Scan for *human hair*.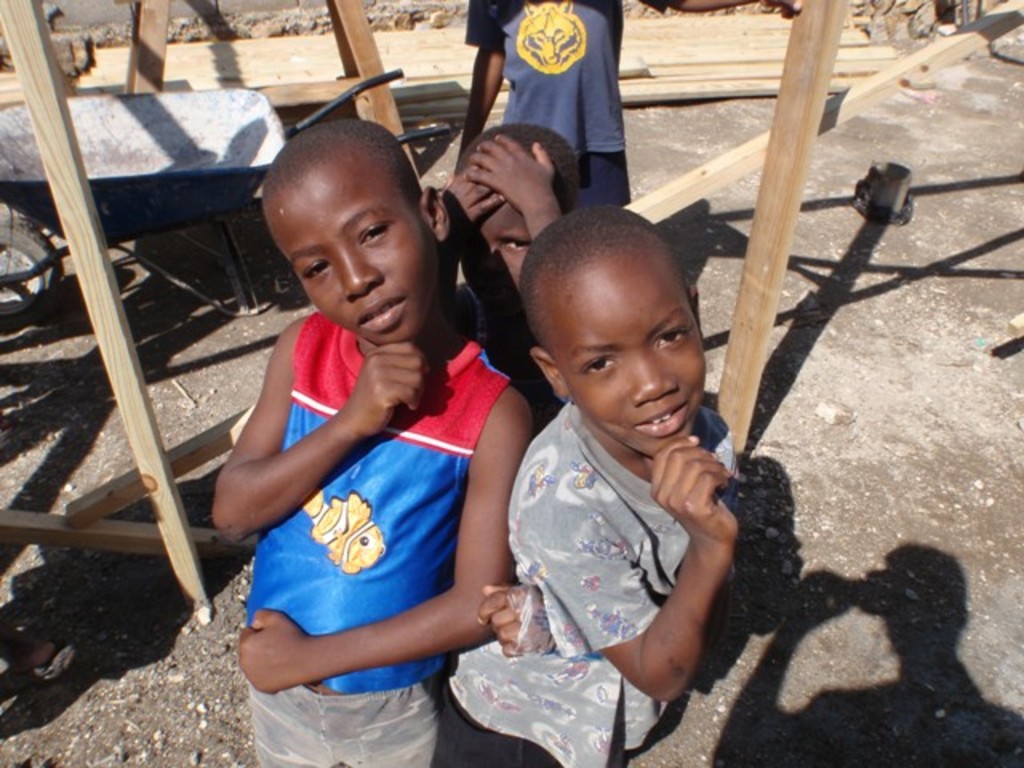
Scan result: 261/123/426/238.
